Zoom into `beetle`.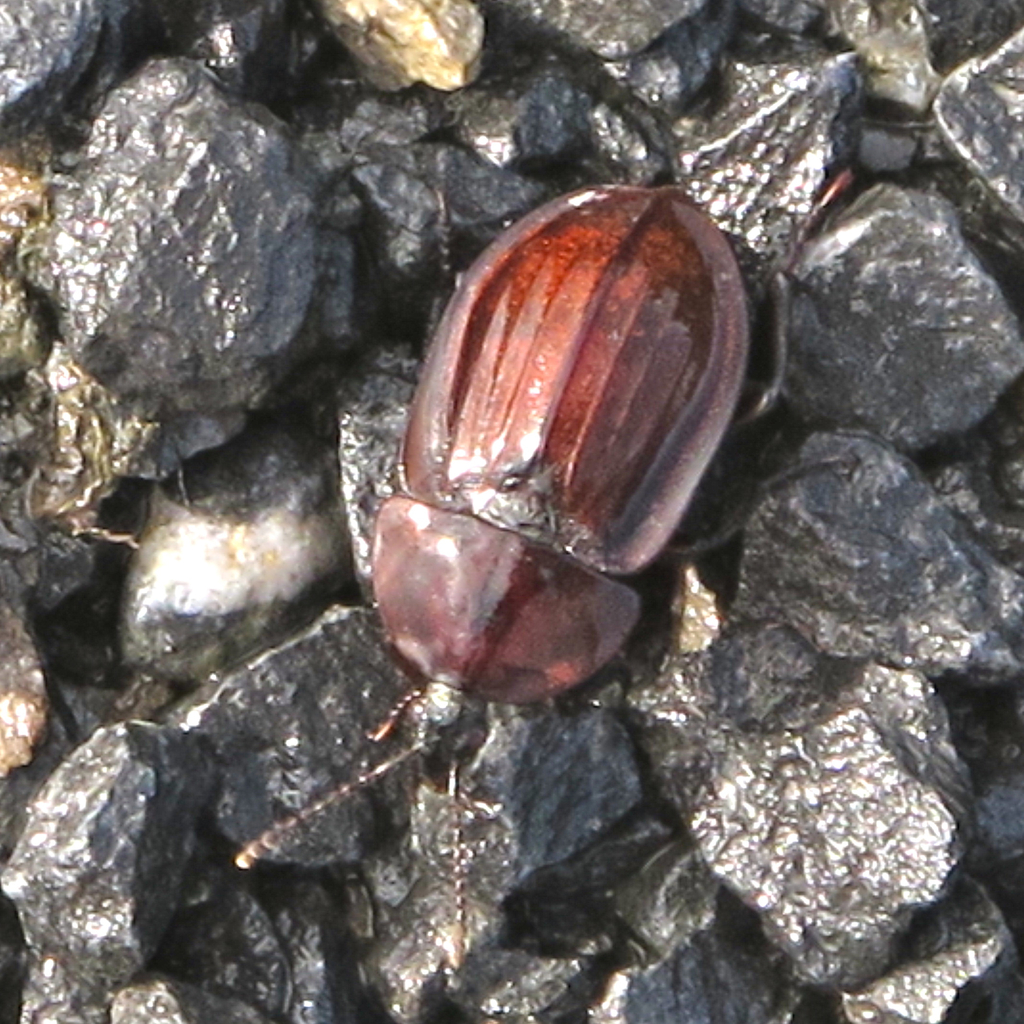
Zoom target: region(238, 167, 847, 975).
